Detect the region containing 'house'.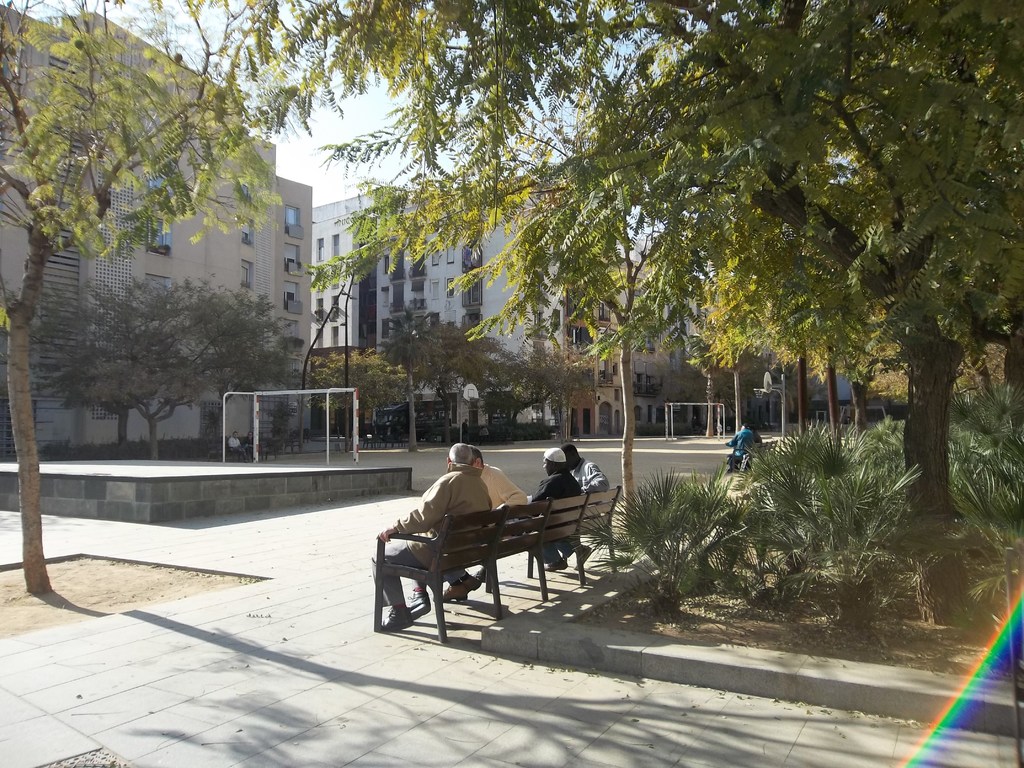
(x1=559, y1=271, x2=600, y2=438).
